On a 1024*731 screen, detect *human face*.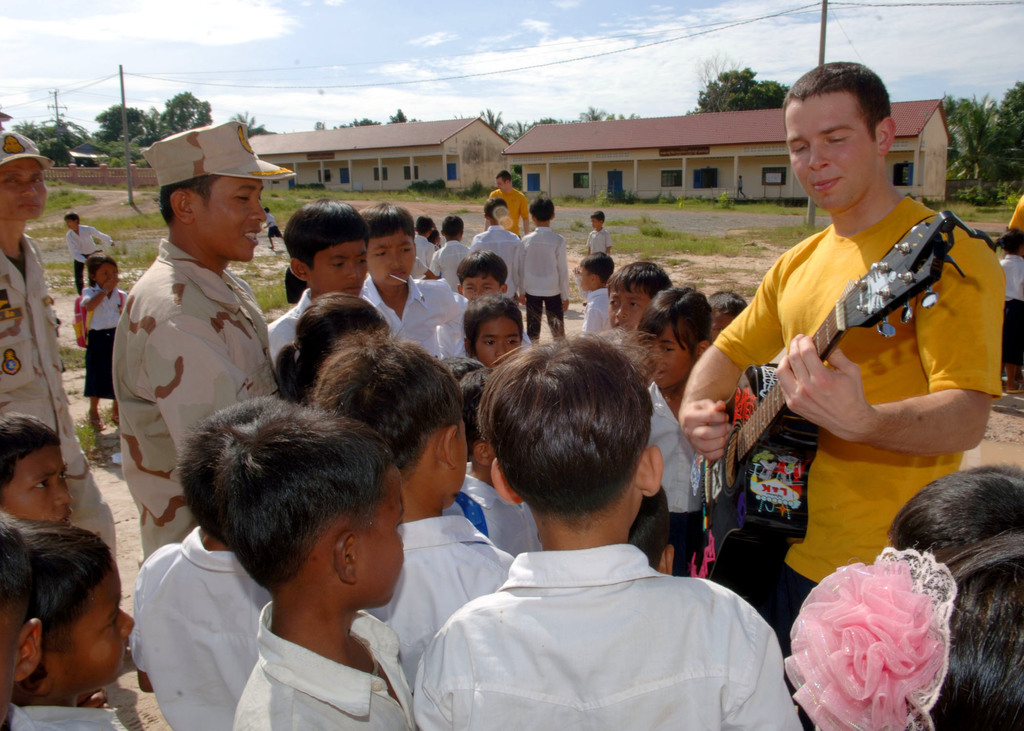
crop(575, 267, 595, 294).
